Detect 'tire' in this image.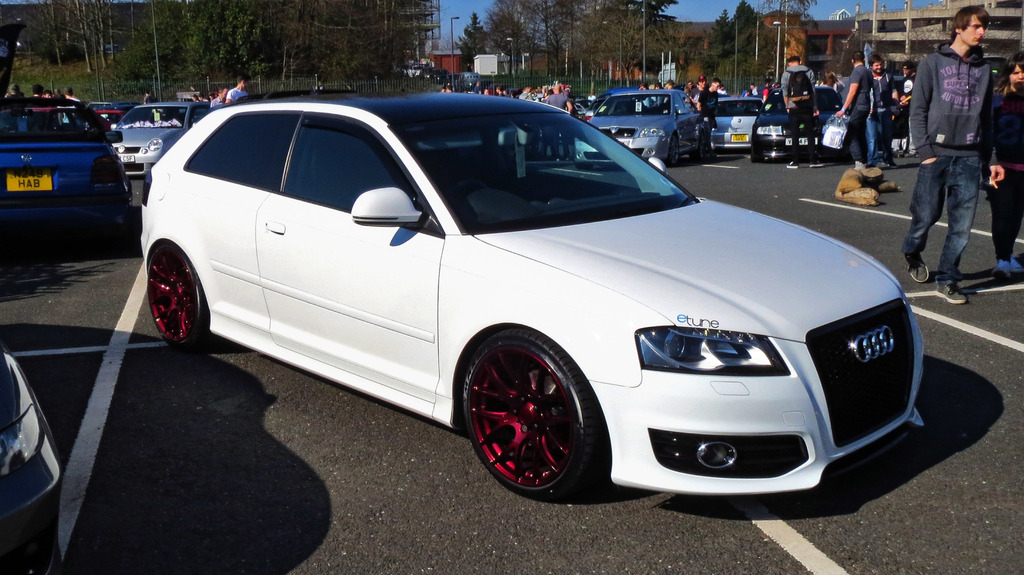
Detection: box(147, 244, 209, 353).
